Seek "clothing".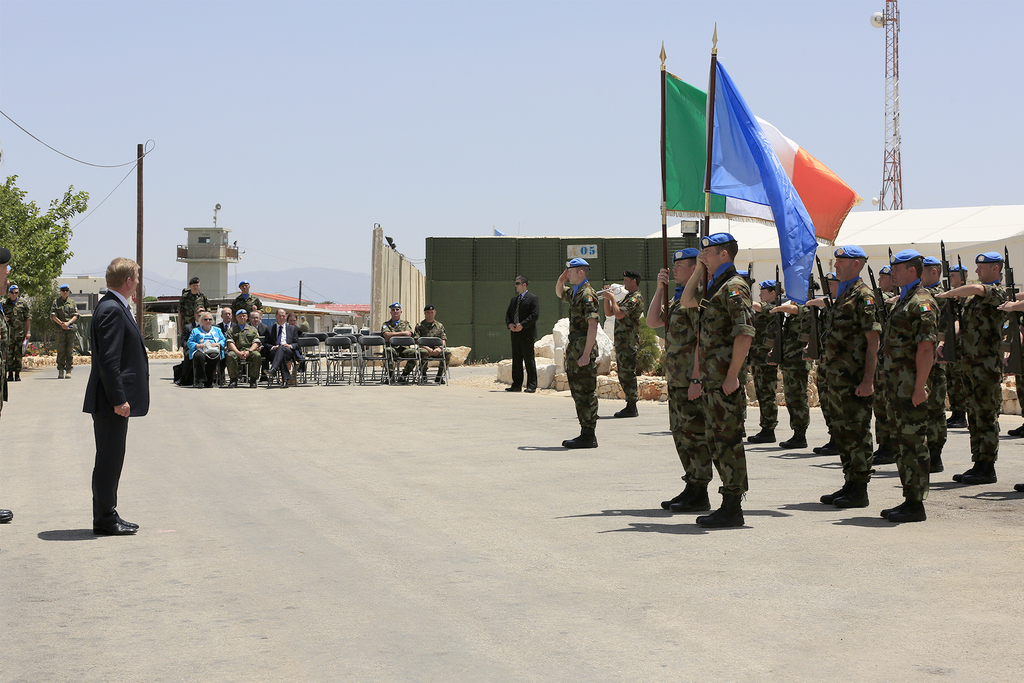
<box>930,283,943,399</box>.
